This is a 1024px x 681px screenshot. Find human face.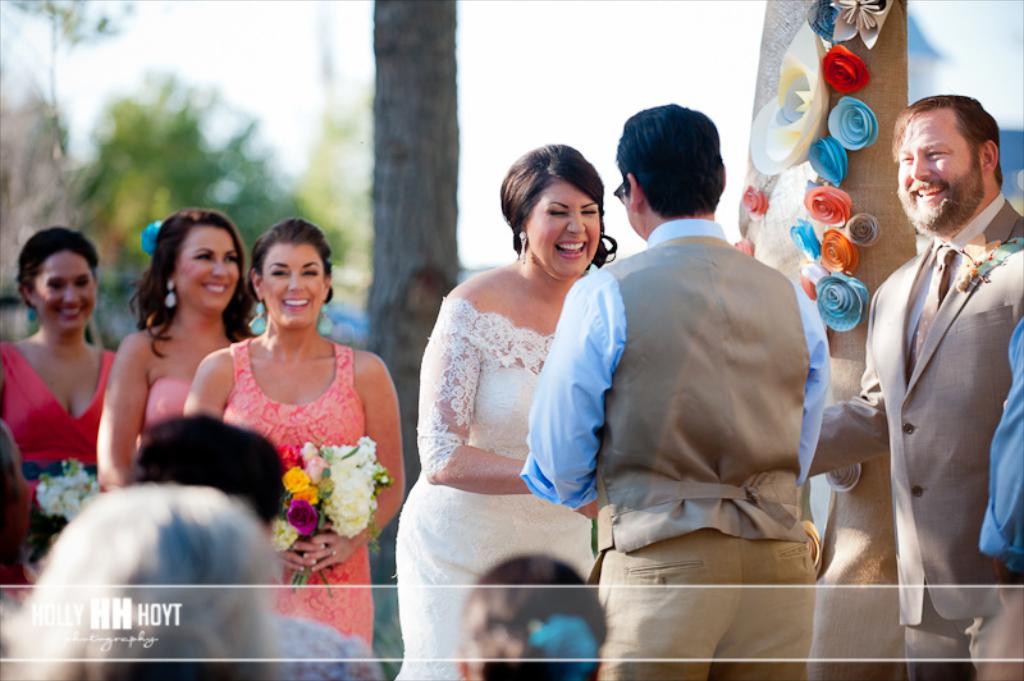
Bounding box: l=172, t=221, r=244, b=315.
